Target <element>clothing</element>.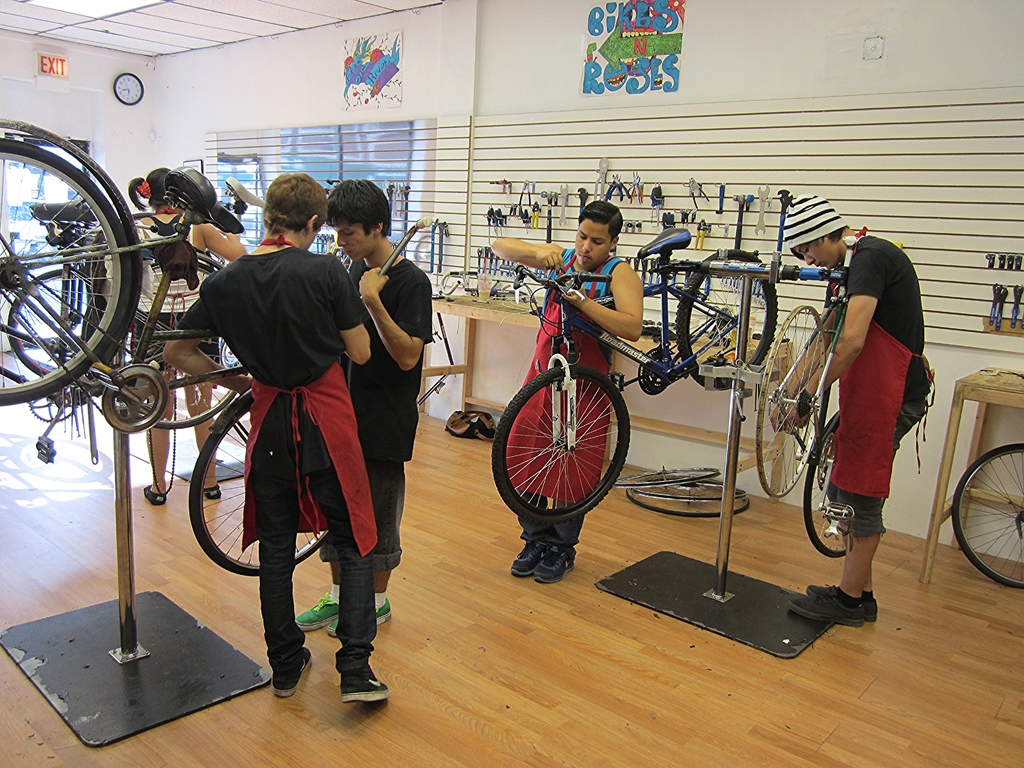
Target region: x1=509, y1=507, x2=591, y2=543.
